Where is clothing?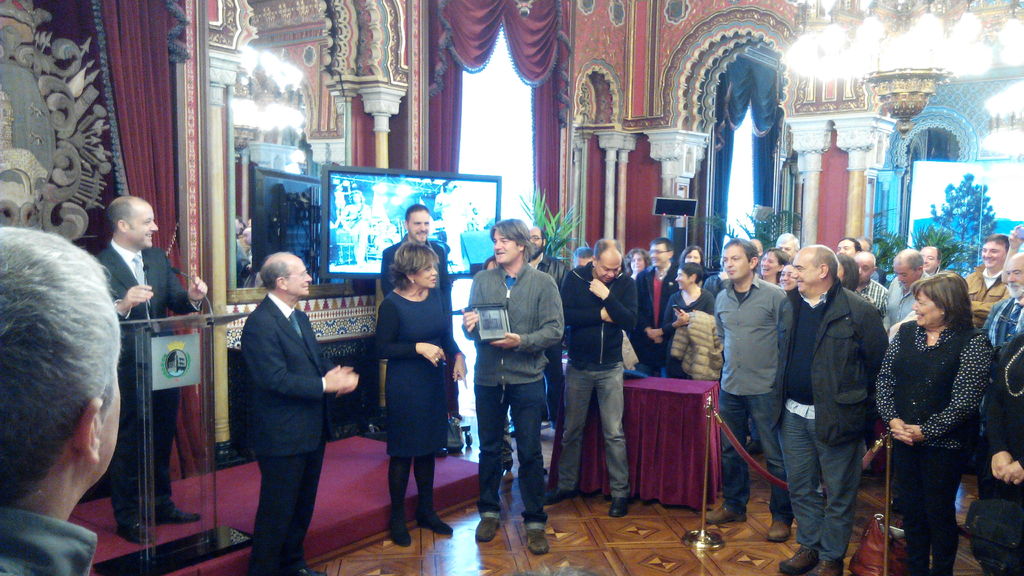
(left=554, top=249, right=634, bottom=490).
